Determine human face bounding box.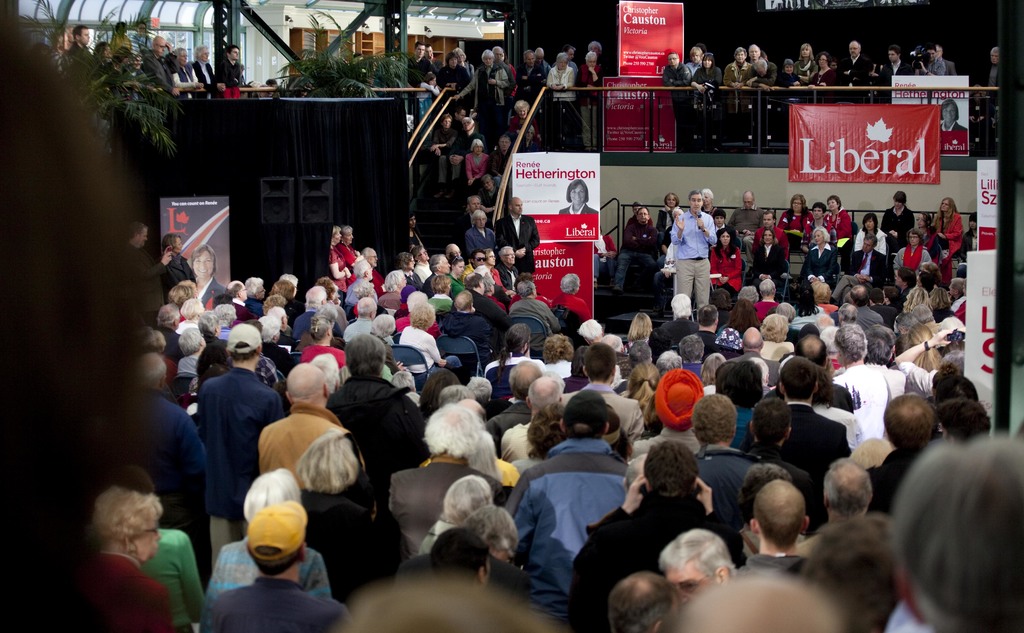
Determined: 943, 104, 957, 122.
